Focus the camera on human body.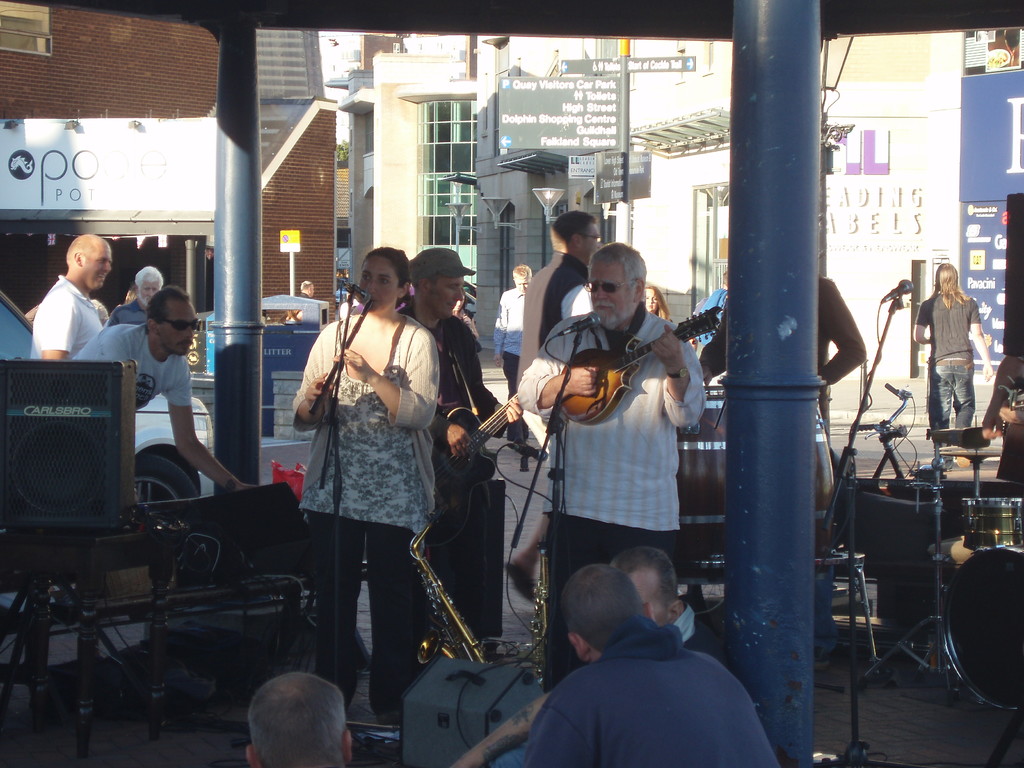
Focus region: {"left": 490, "top": 263, "right": 530, "bottom": 401}.
